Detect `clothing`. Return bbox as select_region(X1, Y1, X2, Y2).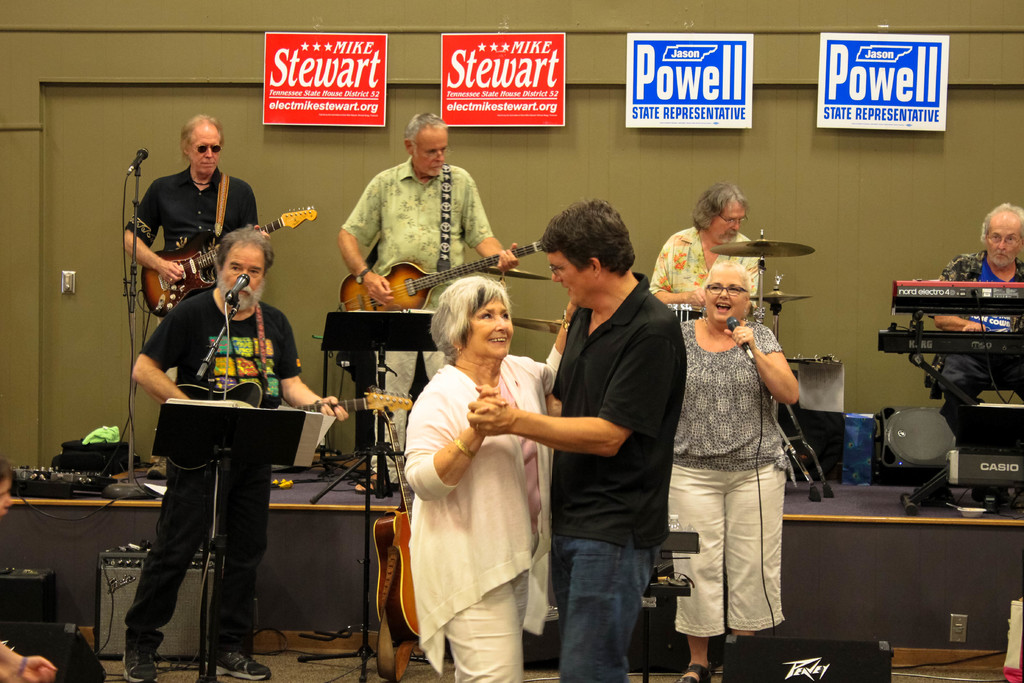
select_region(649, 231, 762, 325).
